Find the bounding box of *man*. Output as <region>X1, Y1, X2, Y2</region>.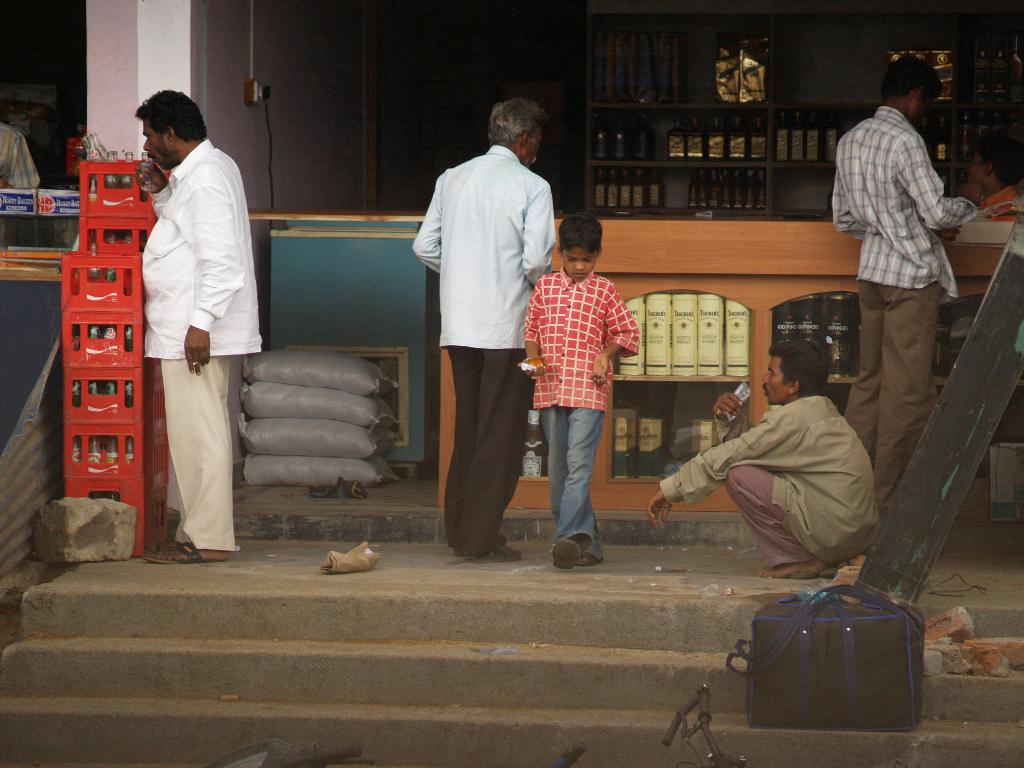
<region>132, 88, 266, 565</region>.
